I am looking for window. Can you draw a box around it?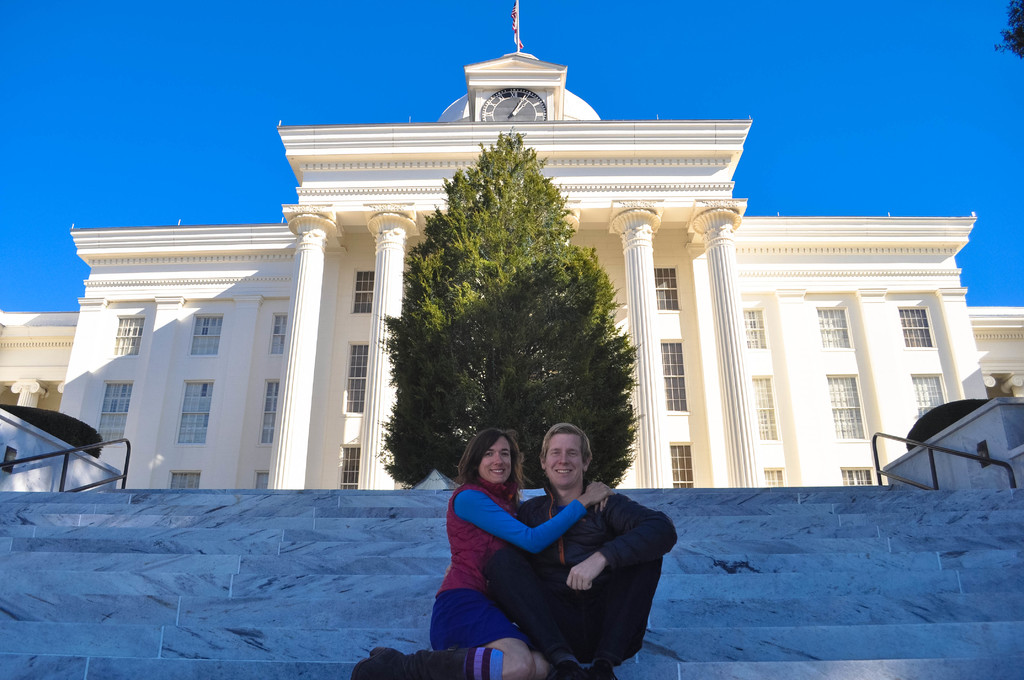
Sure, the bounding box is box(177, 382, 210, 446).
